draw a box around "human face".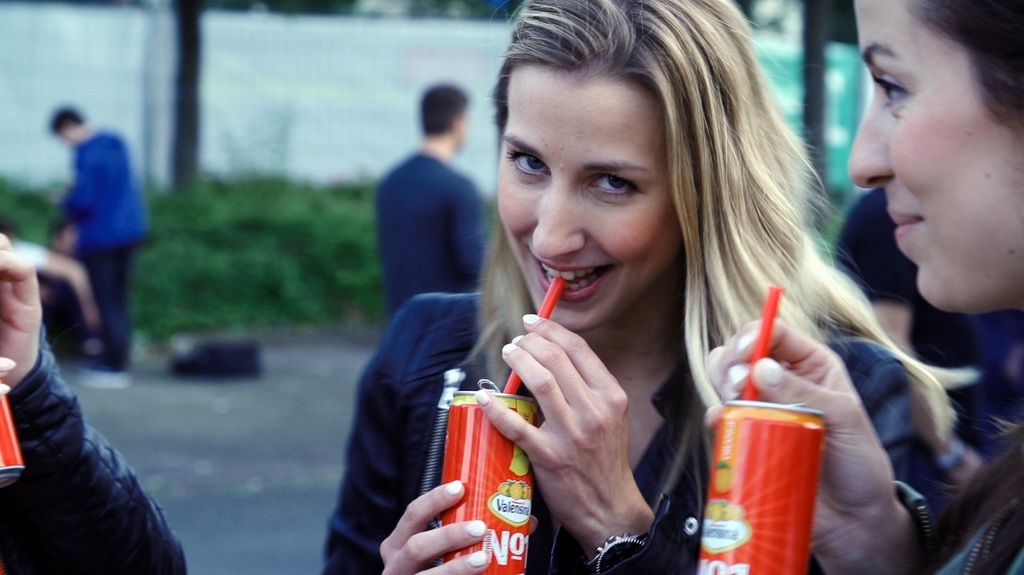
bbox=[844, 0, 1023, 306].
